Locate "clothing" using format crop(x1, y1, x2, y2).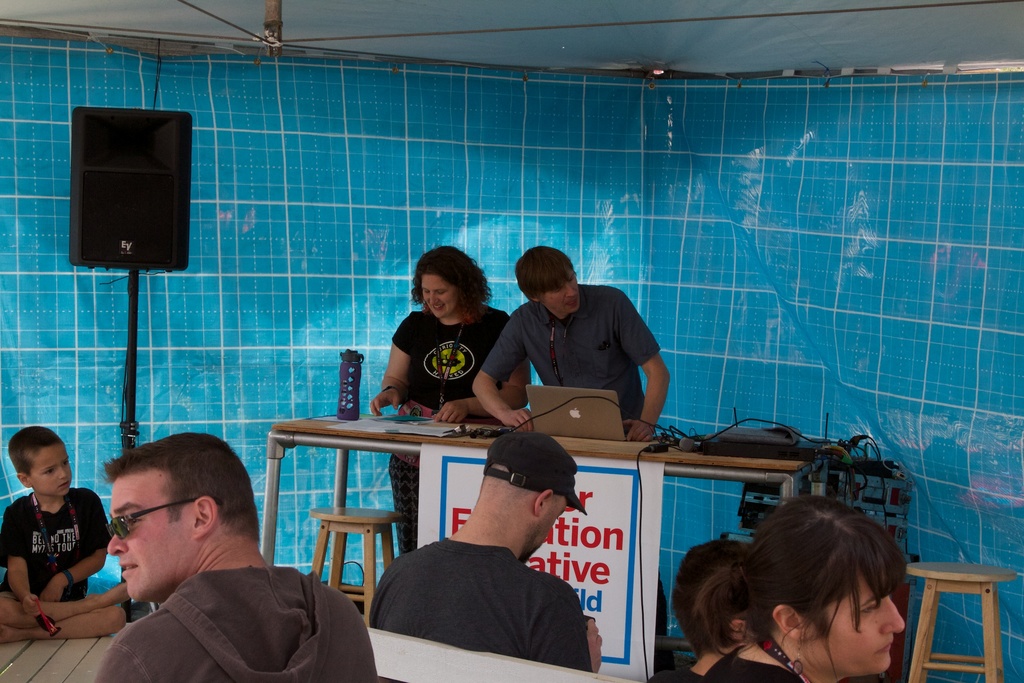
crop(362, 507, 608, 670).
